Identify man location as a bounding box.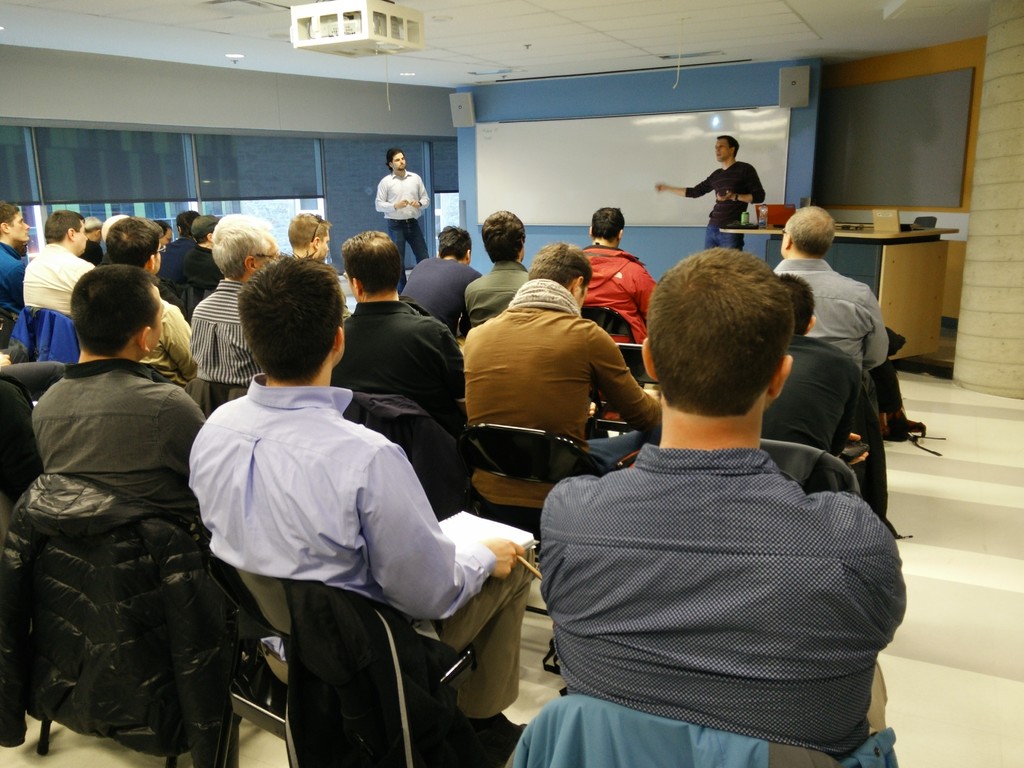
x1=178, y1=266, x2=488, y2=760.
